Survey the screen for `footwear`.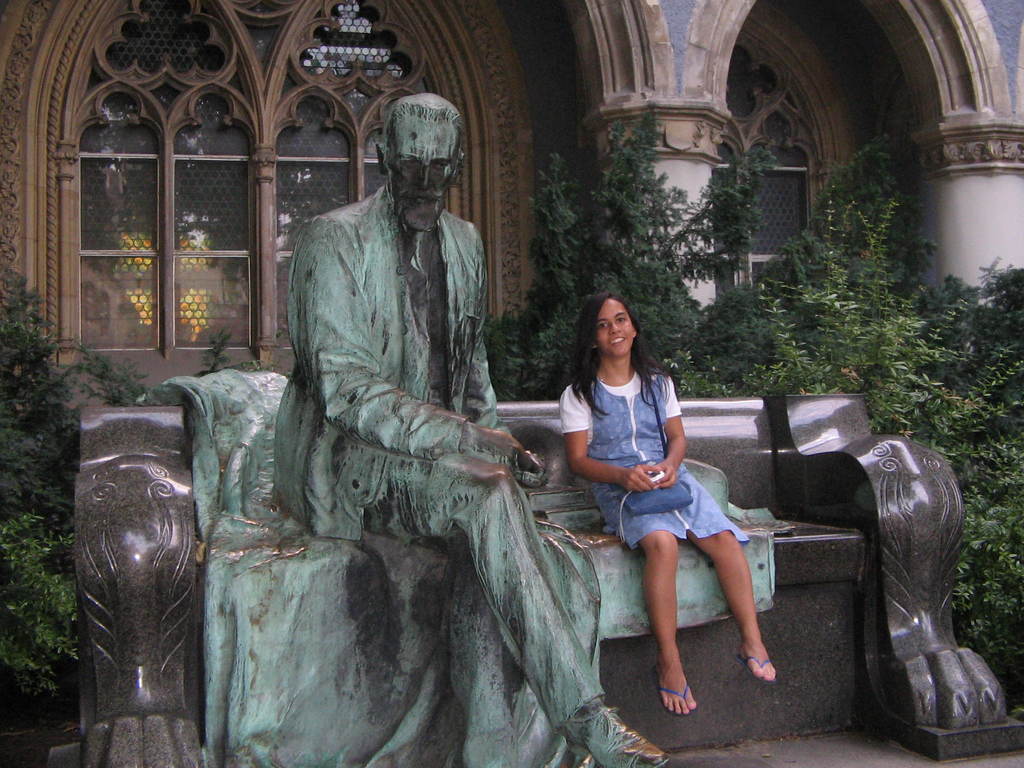
Survey found: <bbox>558, 700, 668, 767</bbox>.
